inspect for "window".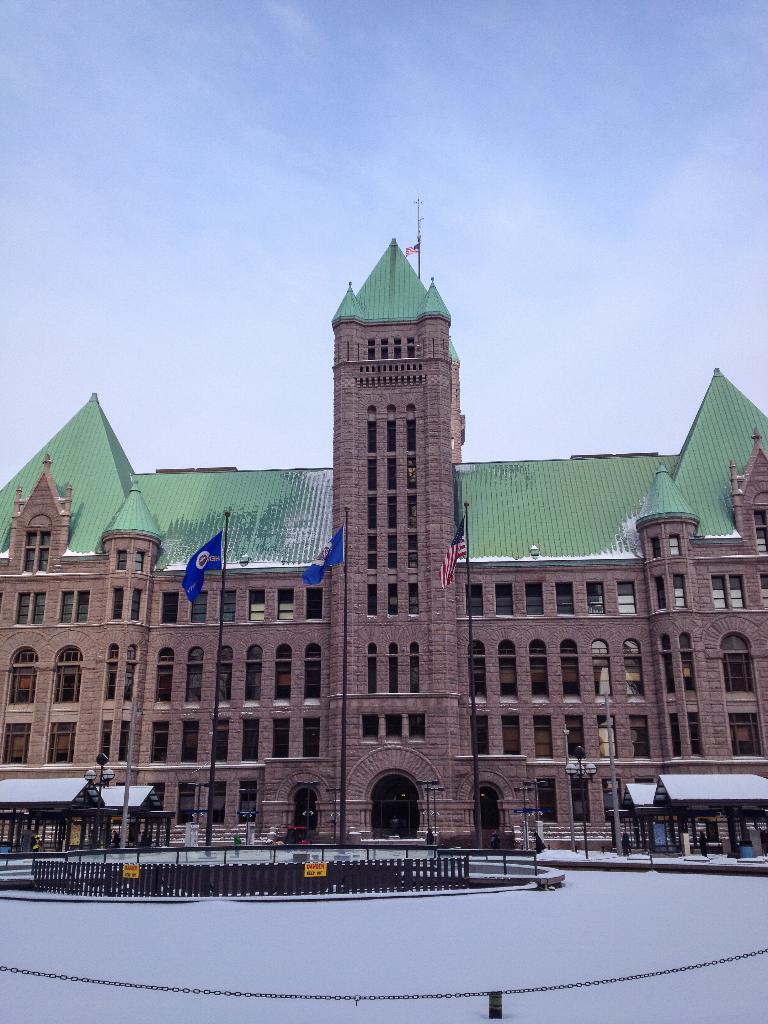
Inspection: locate(159, 591, 175, 621).
